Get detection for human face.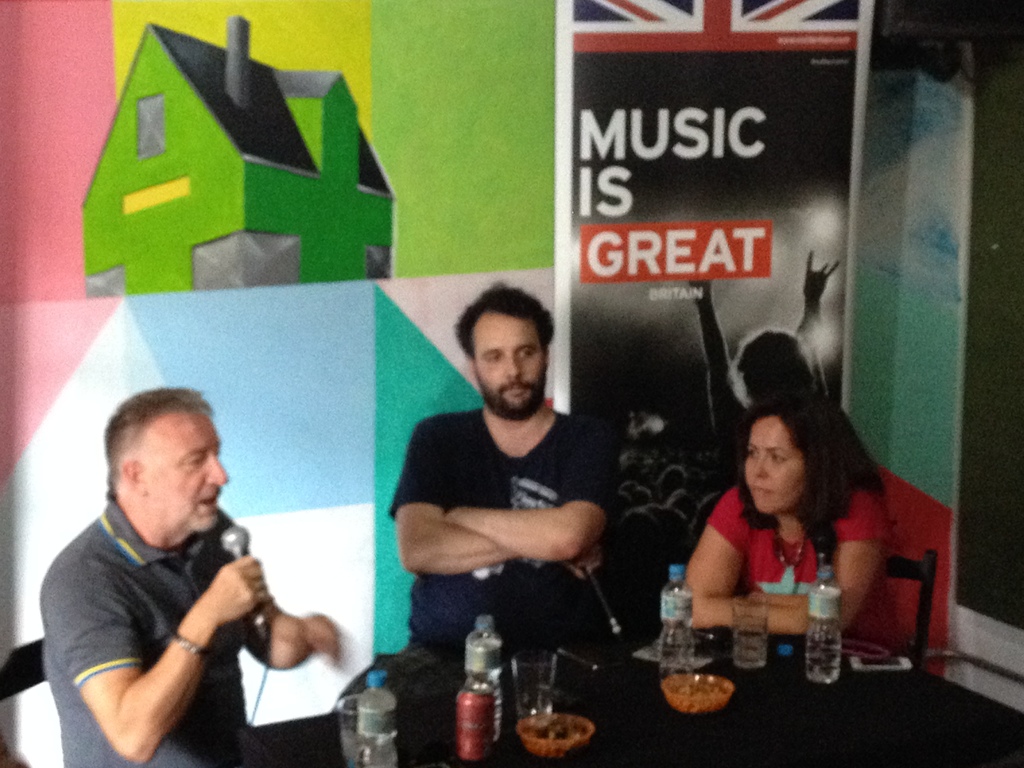
Detection: box=[745, 414, 808, 513].
